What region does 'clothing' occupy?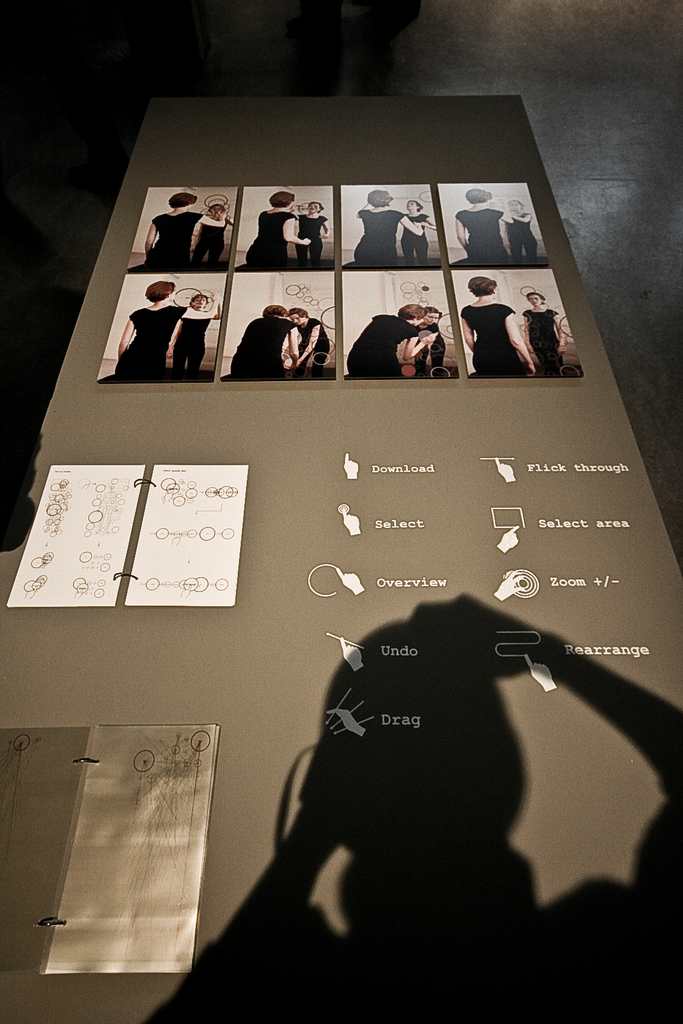
{"x1": 111, "y1": 310, "x2": 188, "y2": 380}.
